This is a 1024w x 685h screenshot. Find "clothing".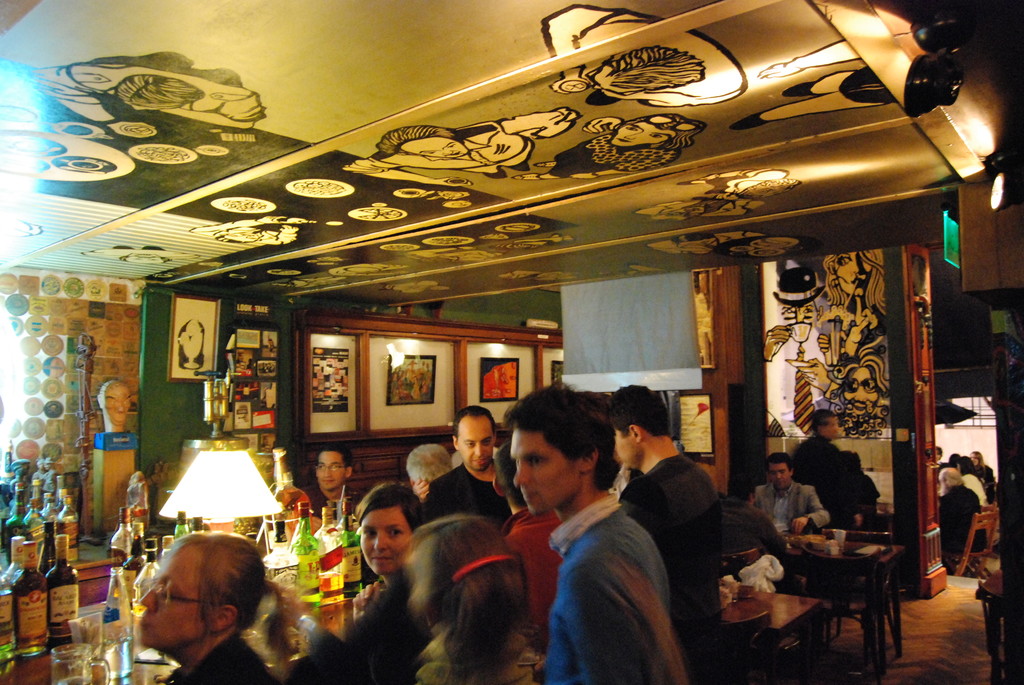
Bounding box: <region>753, 481, 824, 537</region>.
